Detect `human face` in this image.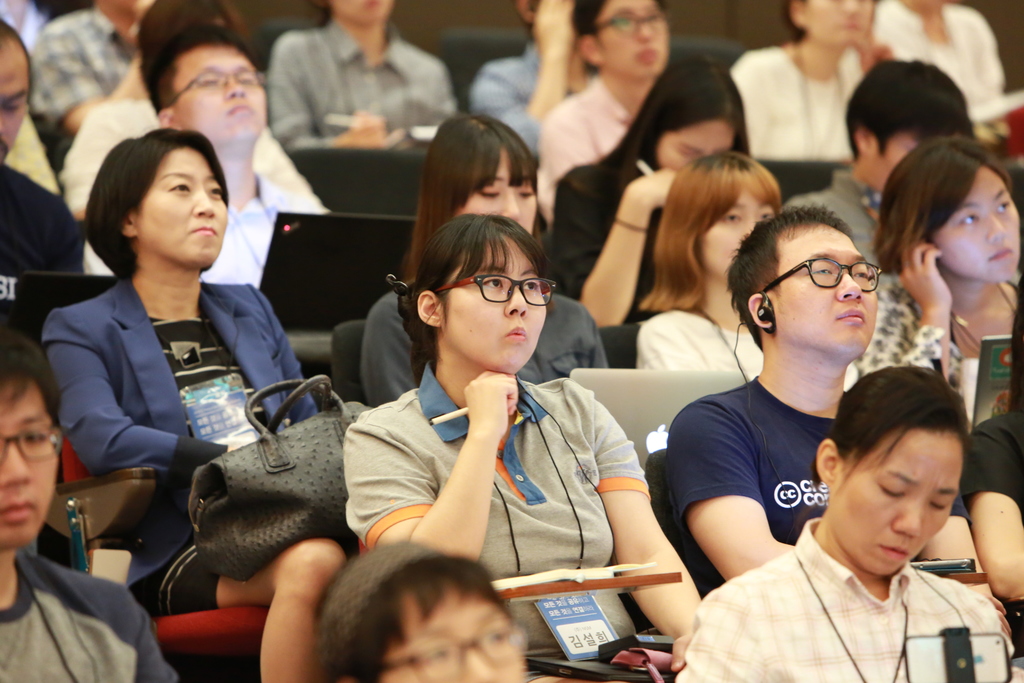
Detection: {"x1": 659, "y1": 119, "x2": 732, "y2": 170}.
